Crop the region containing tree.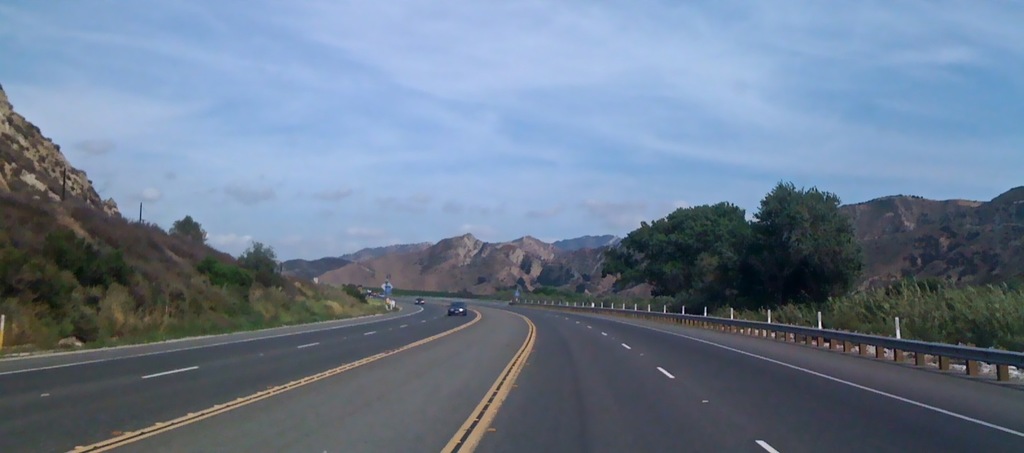
Crop region: <box>544,231,625,251</box>.
